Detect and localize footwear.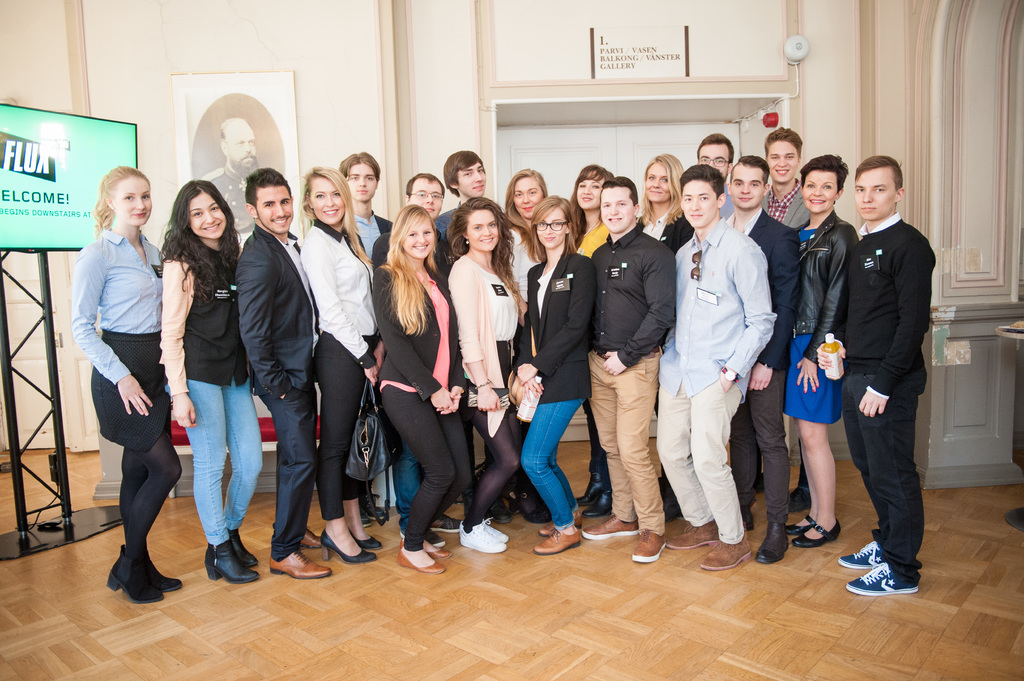
Localized at (457, 515, 504, 553).
